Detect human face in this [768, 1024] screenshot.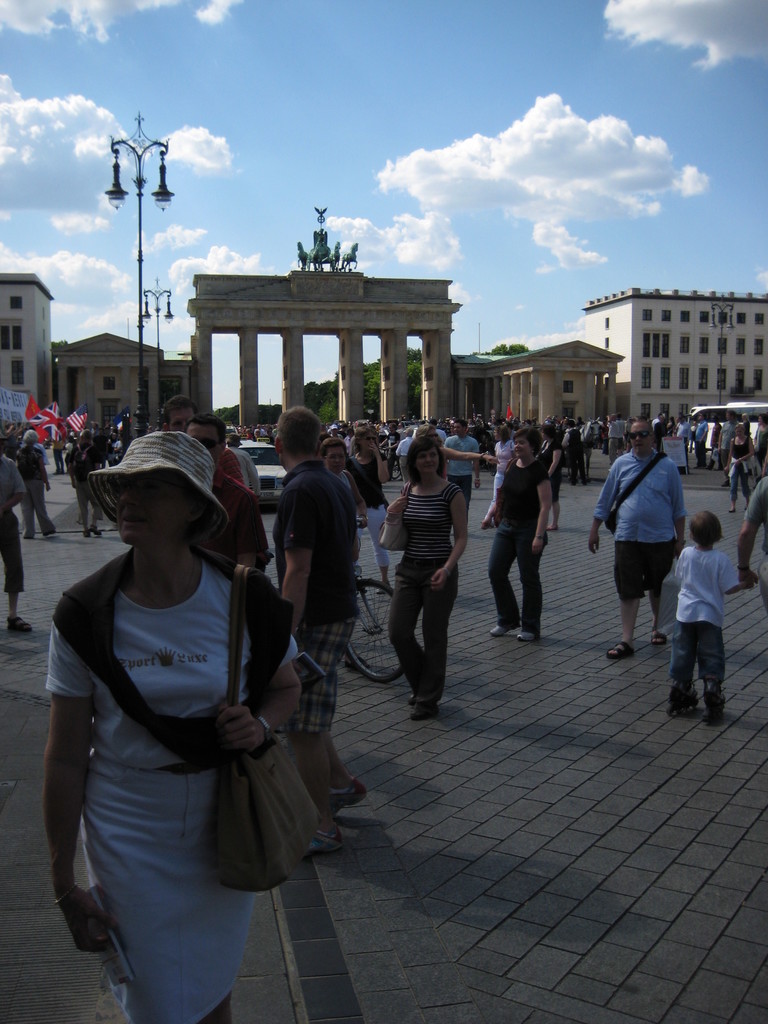
Detection: 321 444 351 468.
